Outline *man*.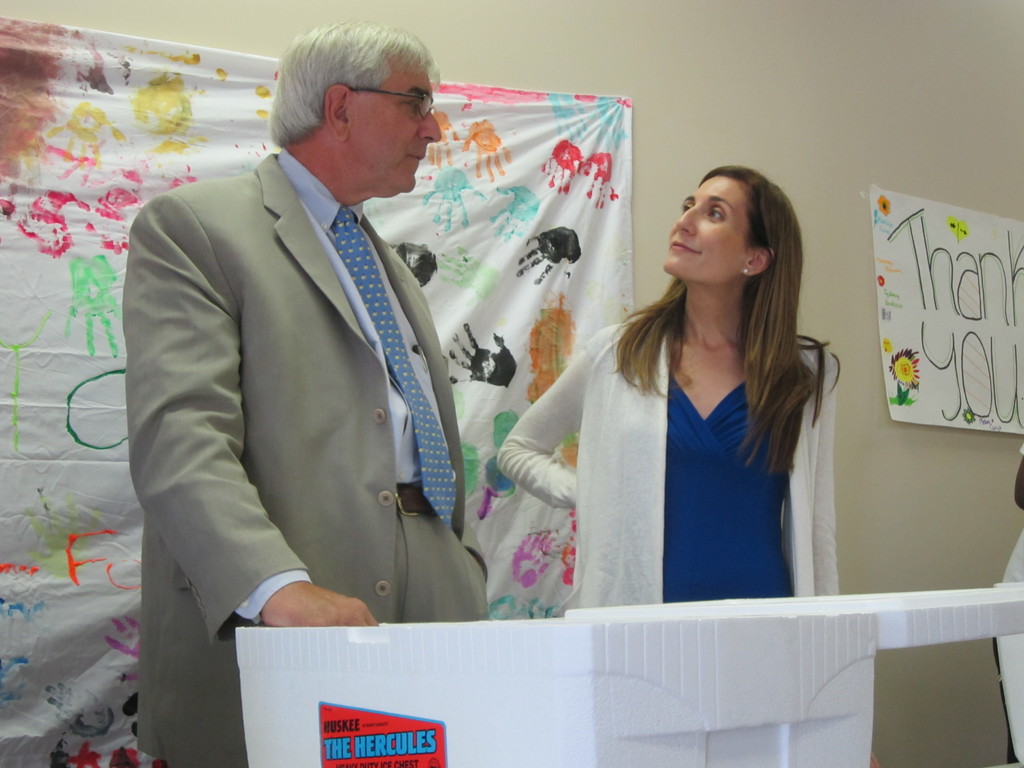
Outline: <box>140,17,488,767</box>.
